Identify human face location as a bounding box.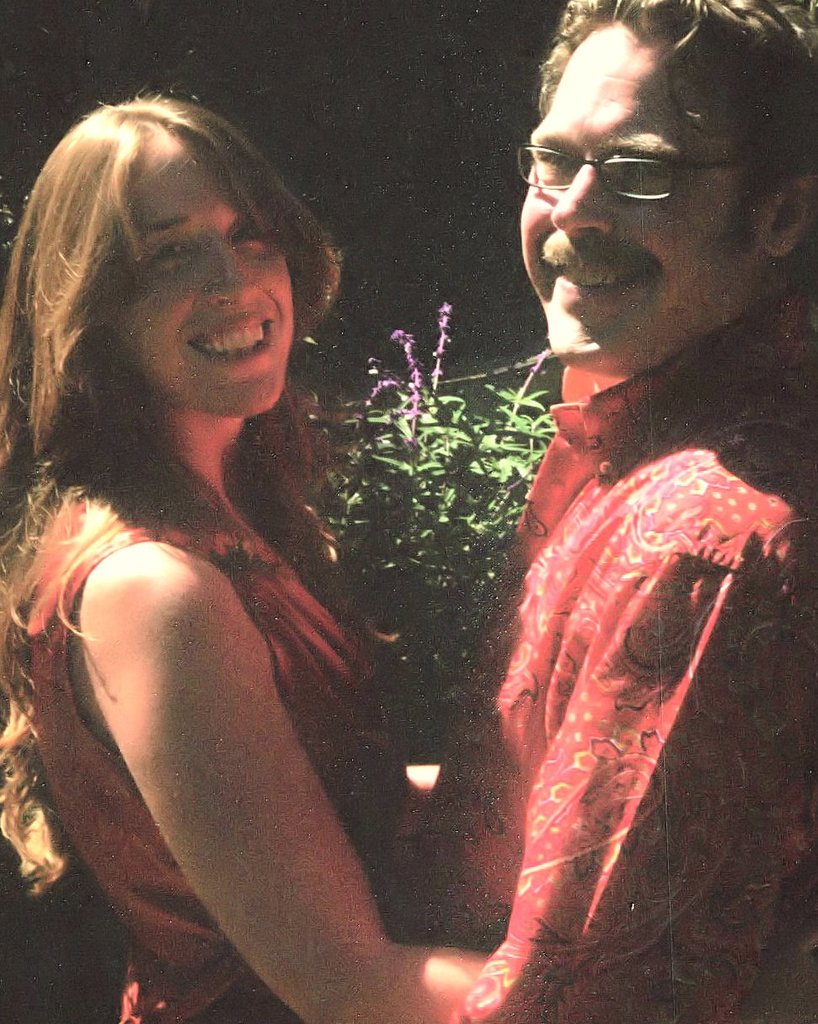
pyautogui.locateOnScreen(120, 151, 295, 423).
